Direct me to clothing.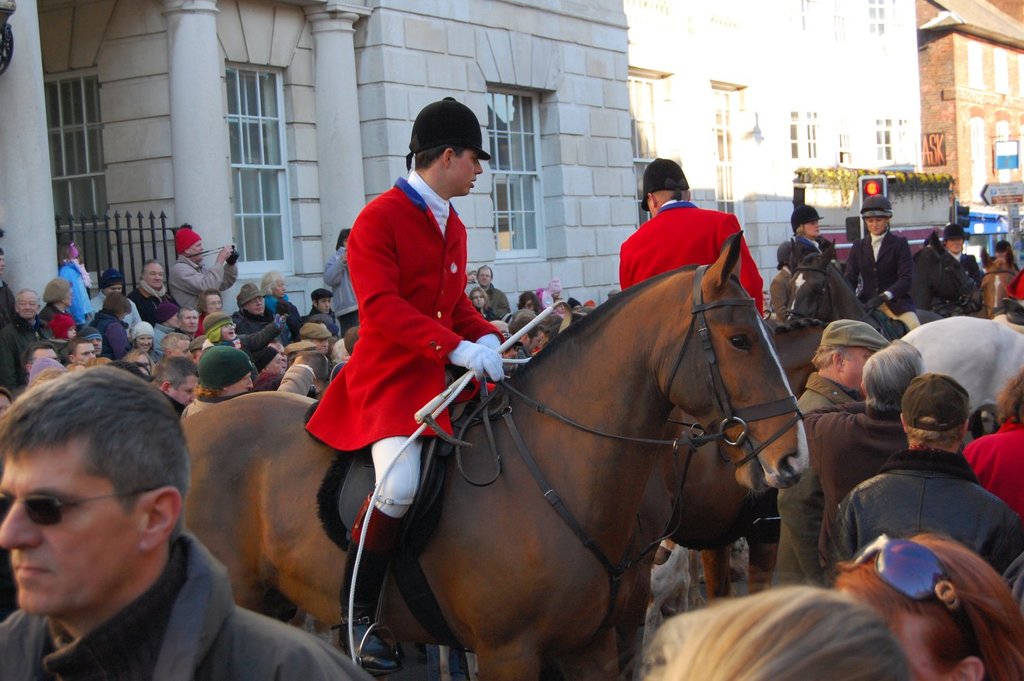
Direction: [916, 237, 978, 315].
